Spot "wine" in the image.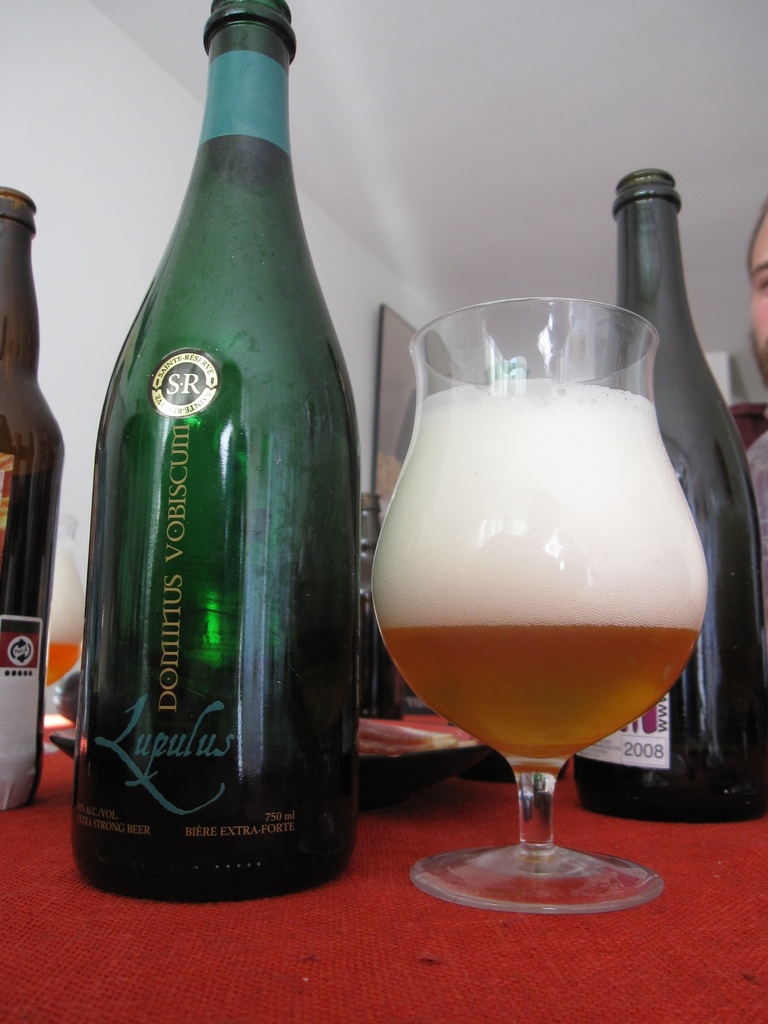
"wine" found at region(372, 380, 704, 767).
